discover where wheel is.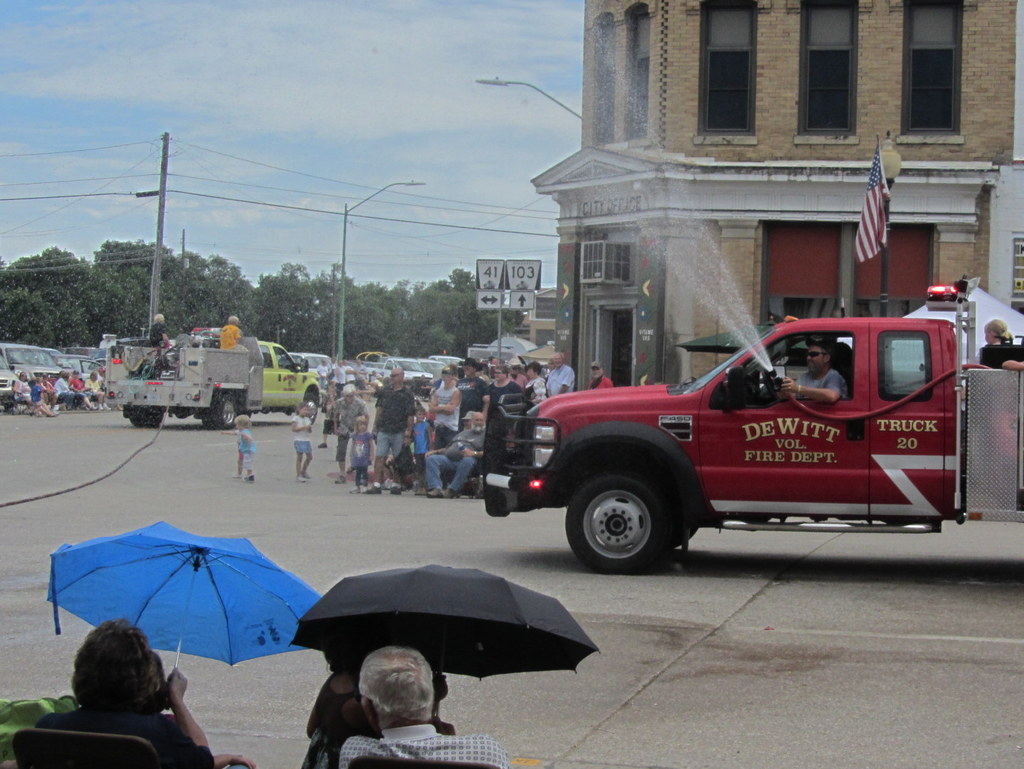
Discovered at x1=126 y1=407 x2=164 y2=431.
